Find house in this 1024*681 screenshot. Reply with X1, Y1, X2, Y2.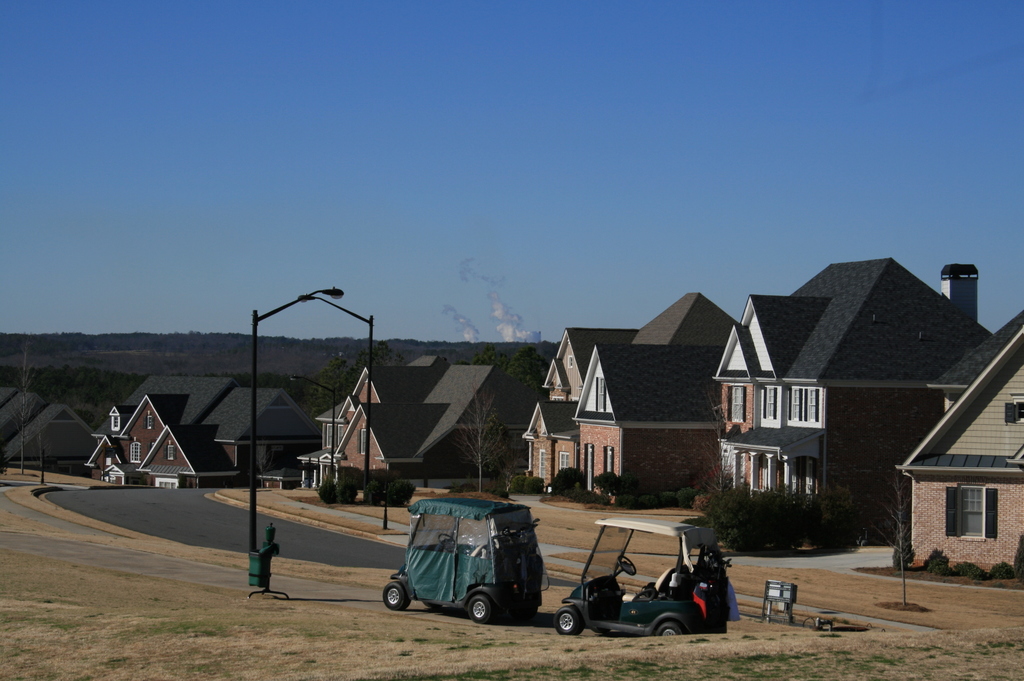
307, 339, 535, 504.
